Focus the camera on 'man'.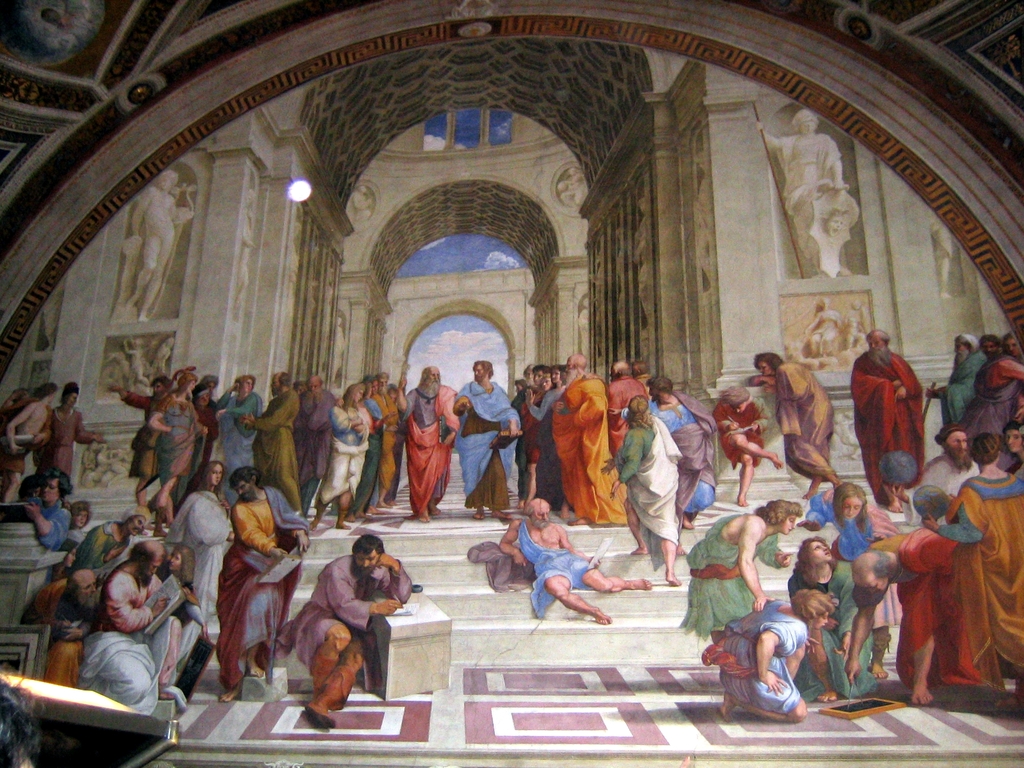
Focus region: 748:342:827:477.
